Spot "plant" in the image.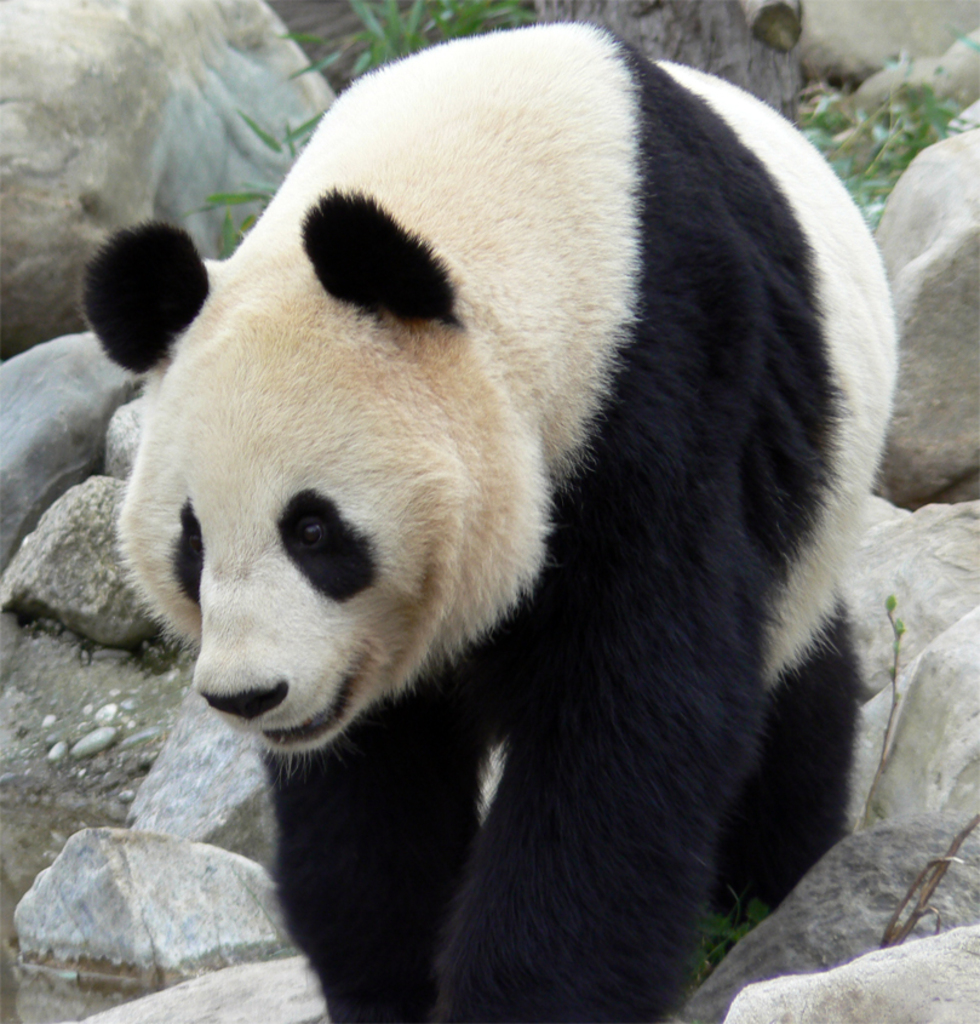
"plant" found at select_region(188, 0, 541, 262).
